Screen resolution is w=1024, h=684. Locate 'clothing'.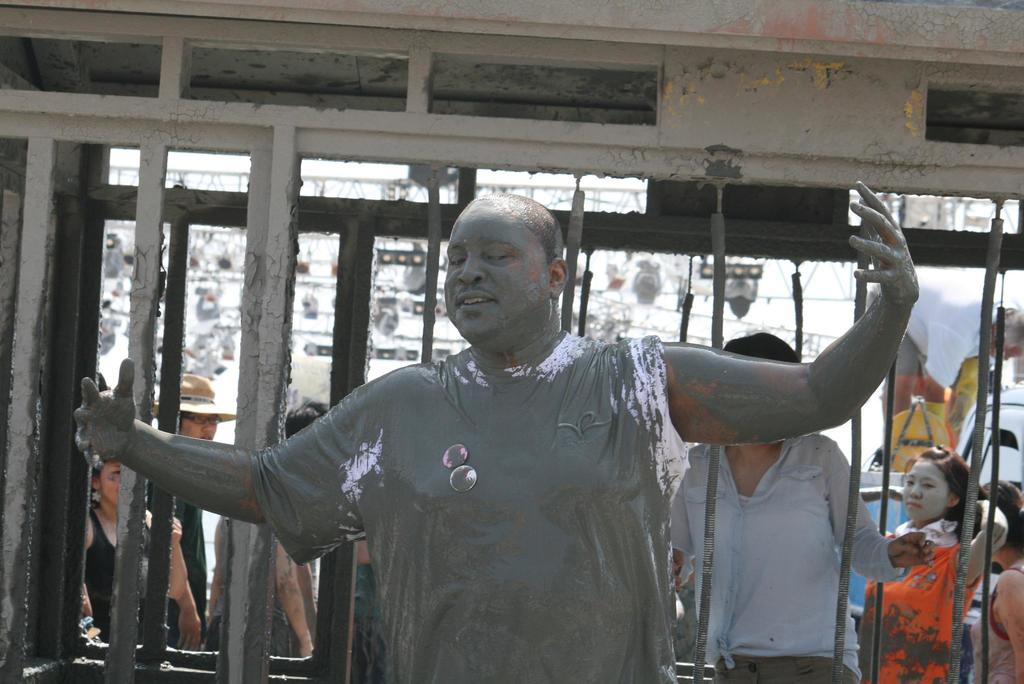
(877,496,992,683).
